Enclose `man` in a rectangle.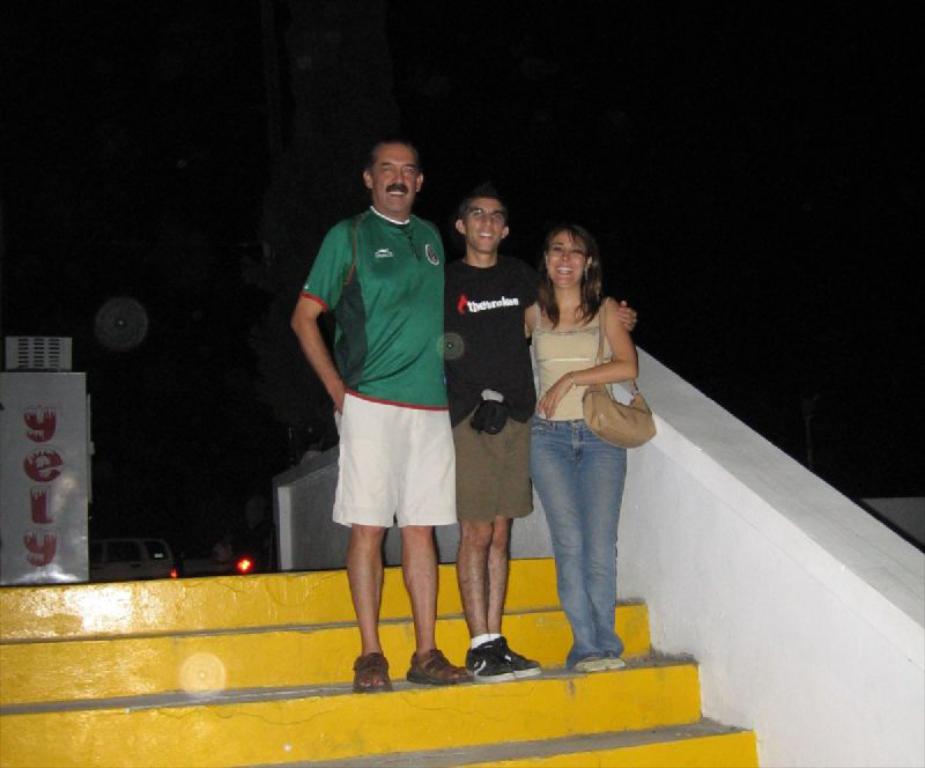
(x1=444, y1=190, x2=638, y2=679).
